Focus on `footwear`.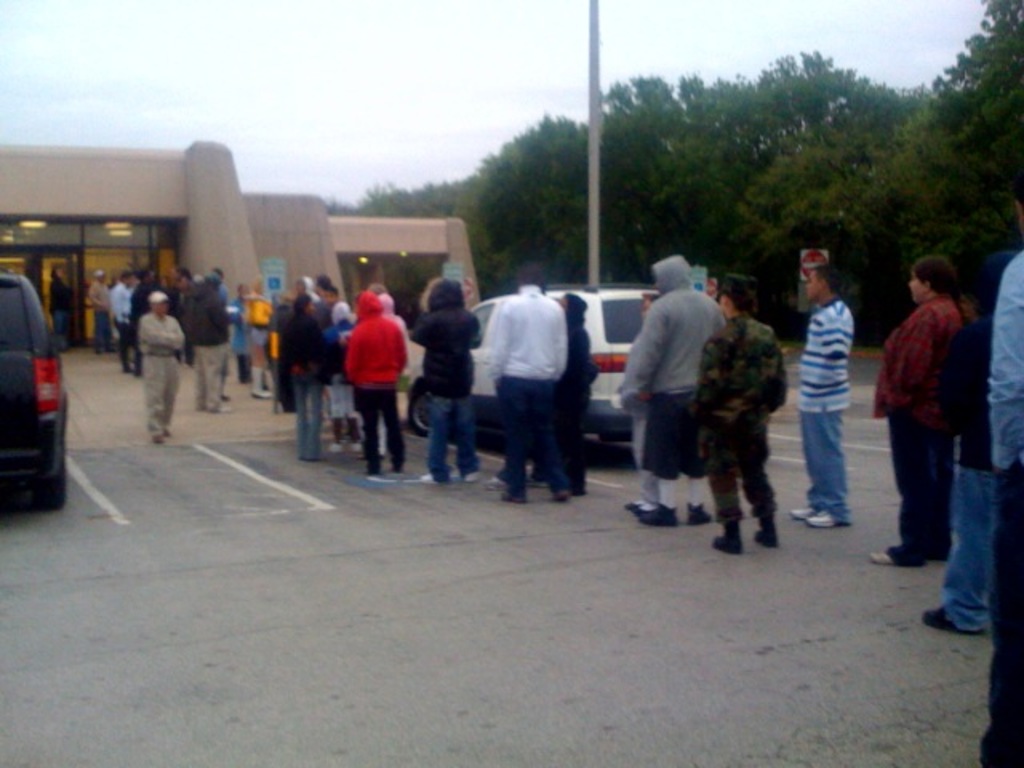
Focused at <box>392,466,406,474</box>.
